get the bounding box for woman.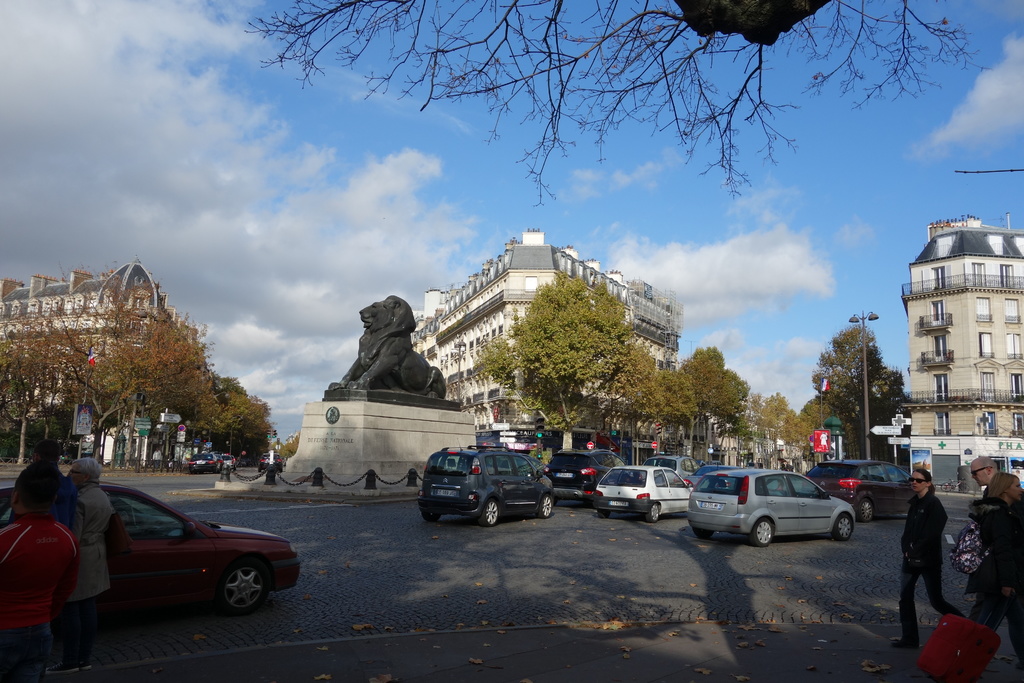
x1=888, y1=466, x2=966, y2=651.
